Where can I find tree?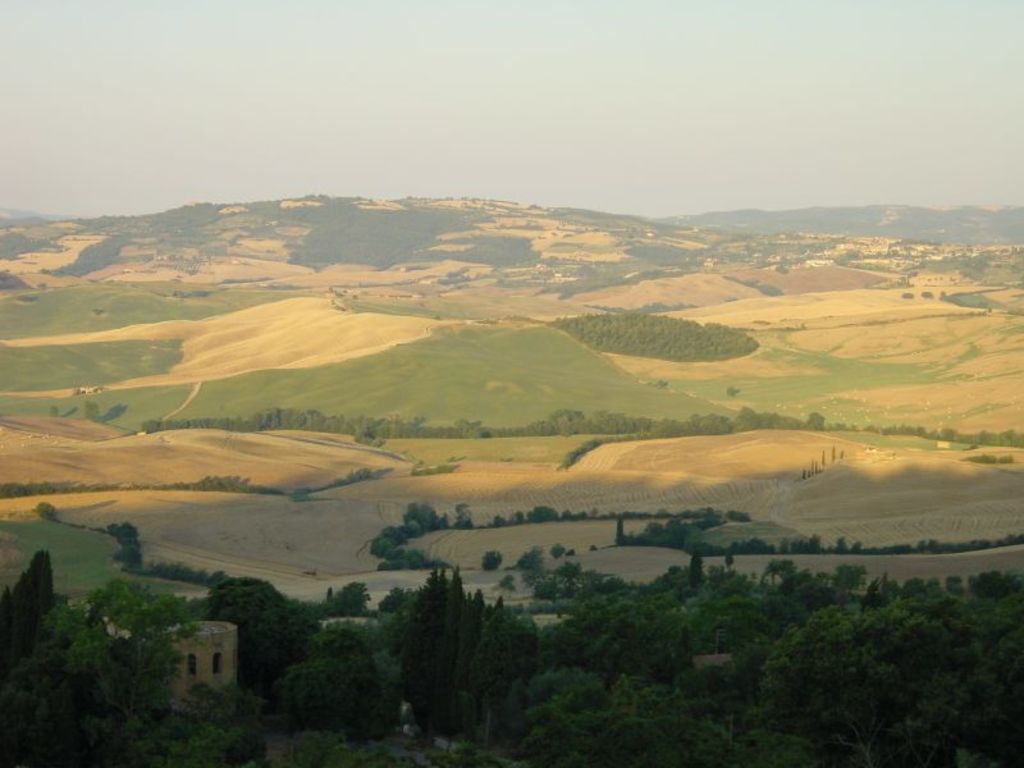
You can find it at 17, 680, 88, 767.
